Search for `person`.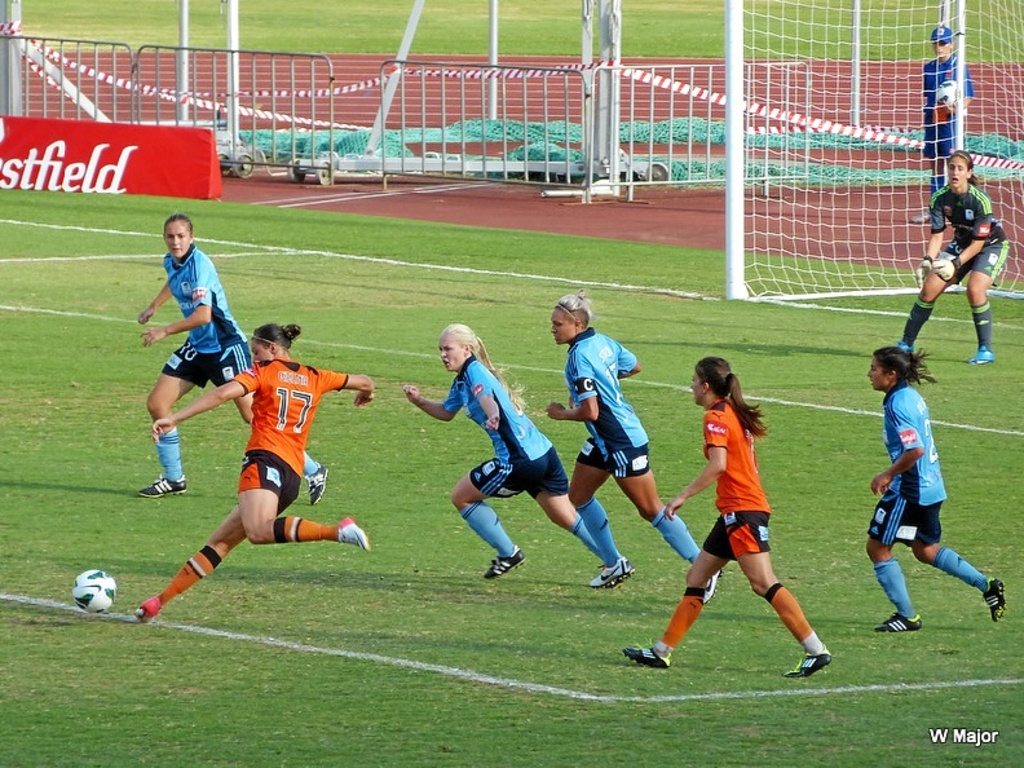
Found at select_region(891, 149, 1011, 367).
